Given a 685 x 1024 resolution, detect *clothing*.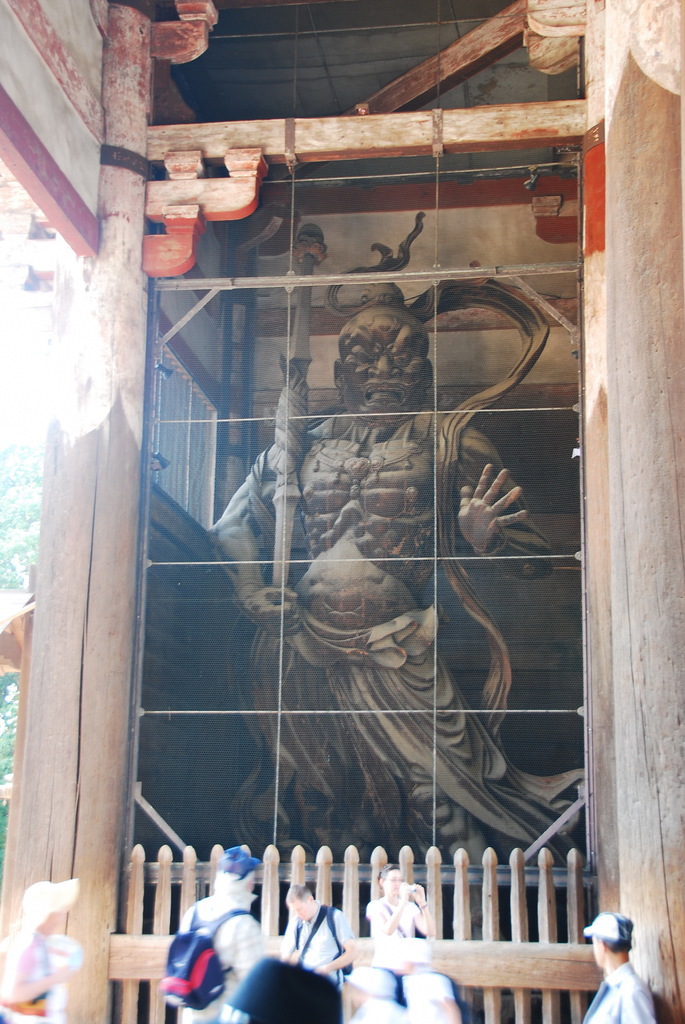
box(165, 890, 274, 1023).
